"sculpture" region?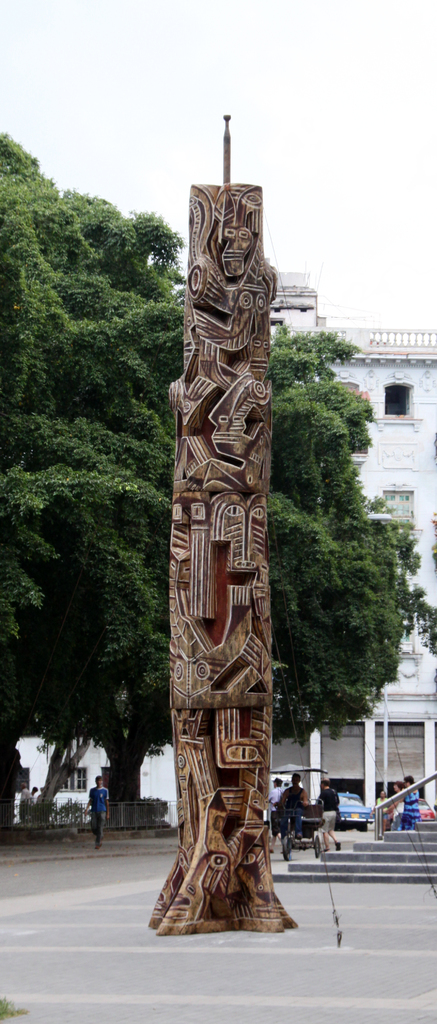
crop(172, 188, 298, 927)
